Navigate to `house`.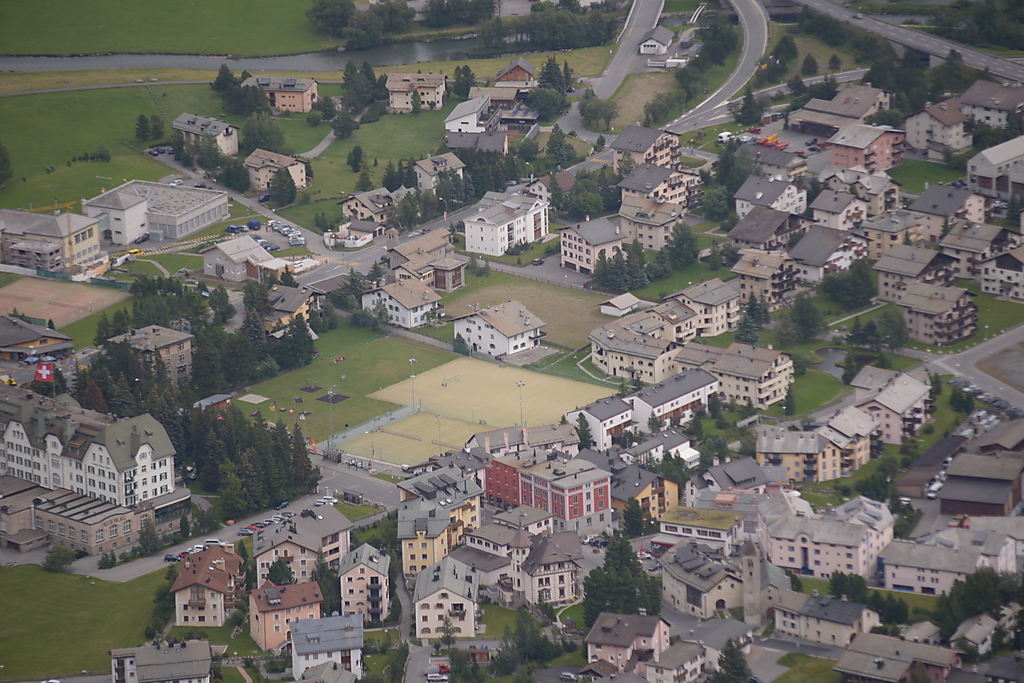
Navigation target: bbox=[642, 642, 714, 678].
